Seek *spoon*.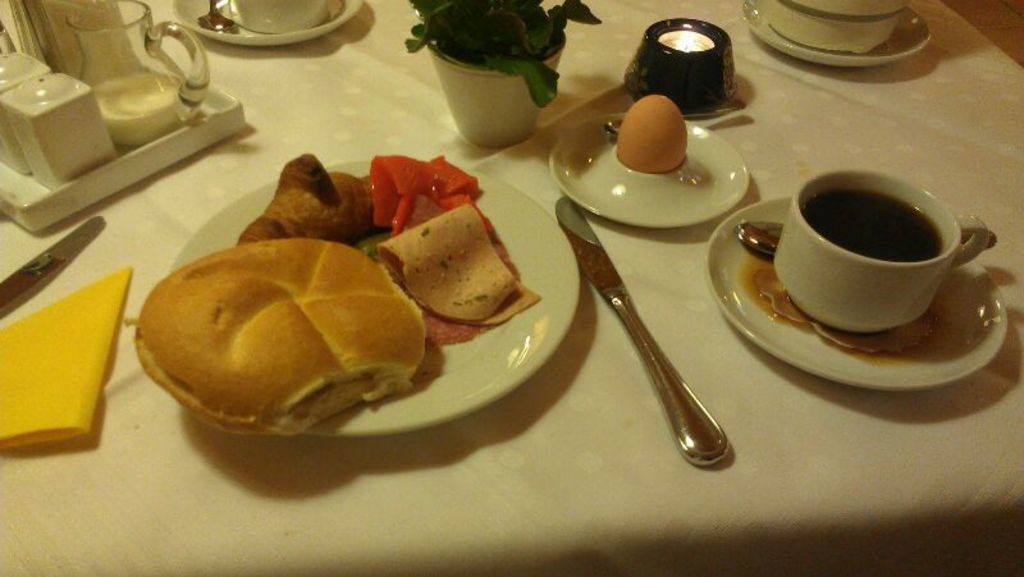
{"x1": 735, "y1": 221, "x2": 998, "y2": 260}.
